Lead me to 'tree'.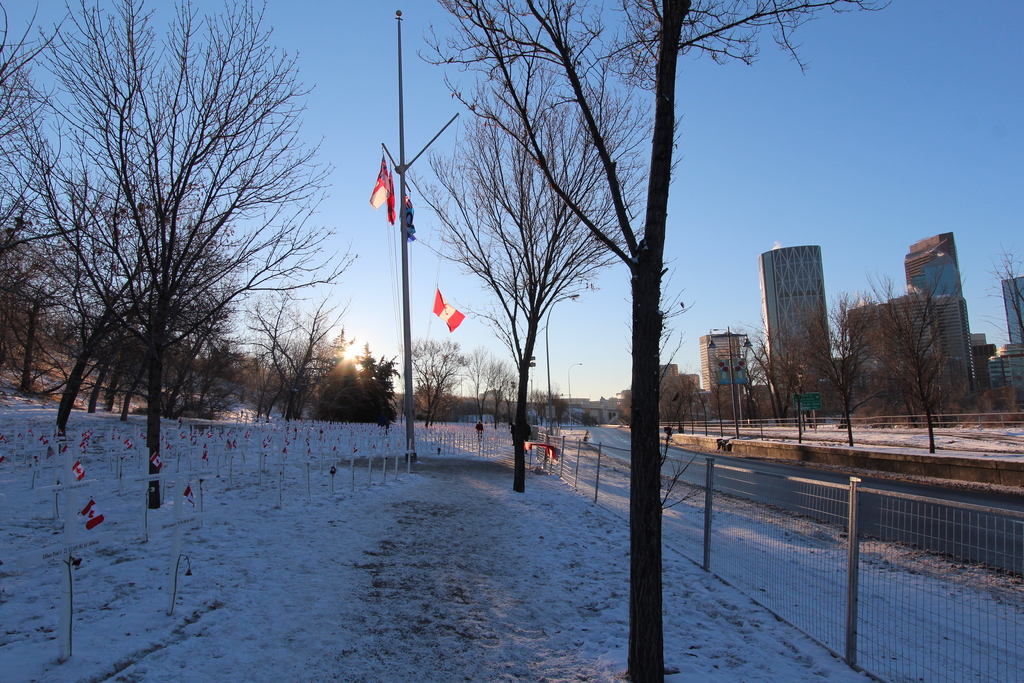
Lead to 986, 236, 1023, 368.
